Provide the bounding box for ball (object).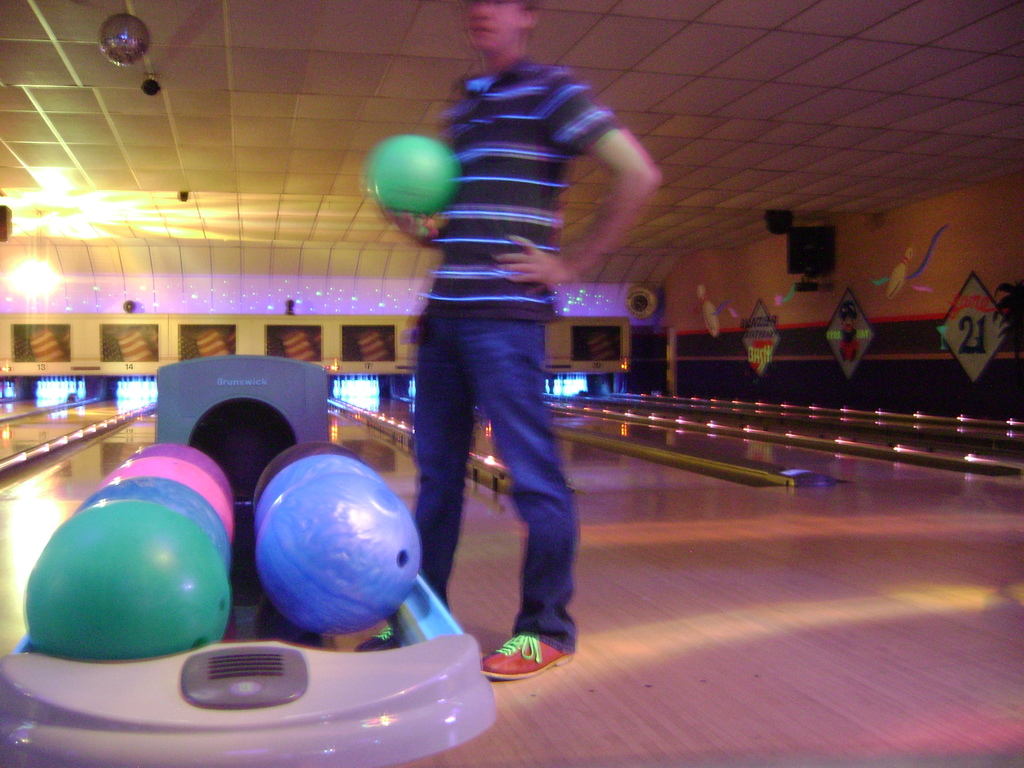
(362, 135, 459, 220).
